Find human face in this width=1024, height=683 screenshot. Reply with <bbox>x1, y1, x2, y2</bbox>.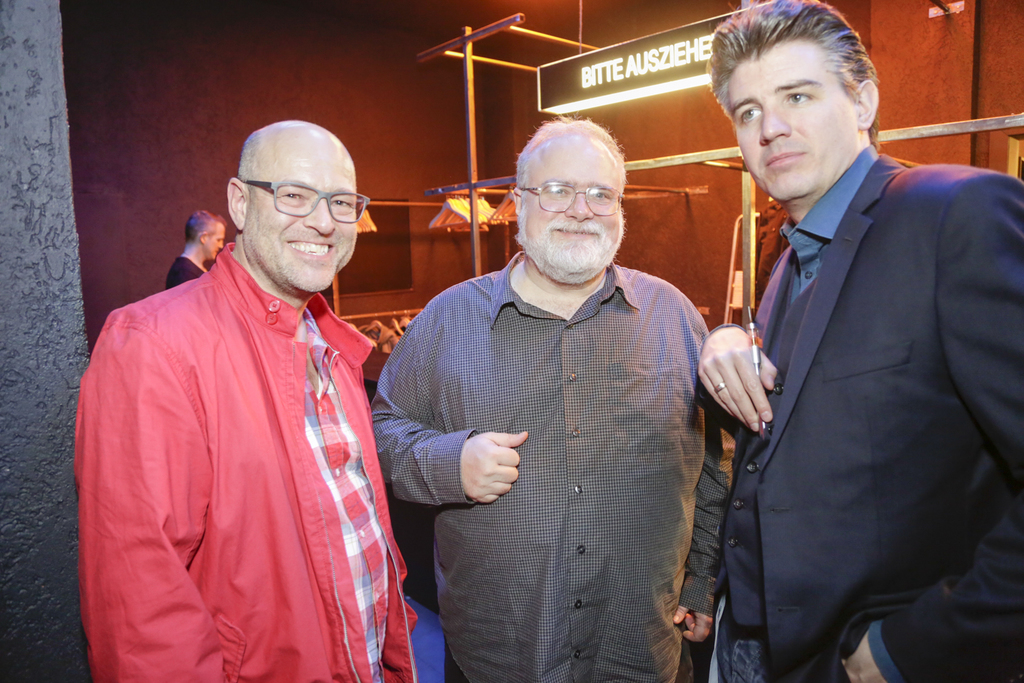
<bbox>525, 136, 625, 281</bbox>.
